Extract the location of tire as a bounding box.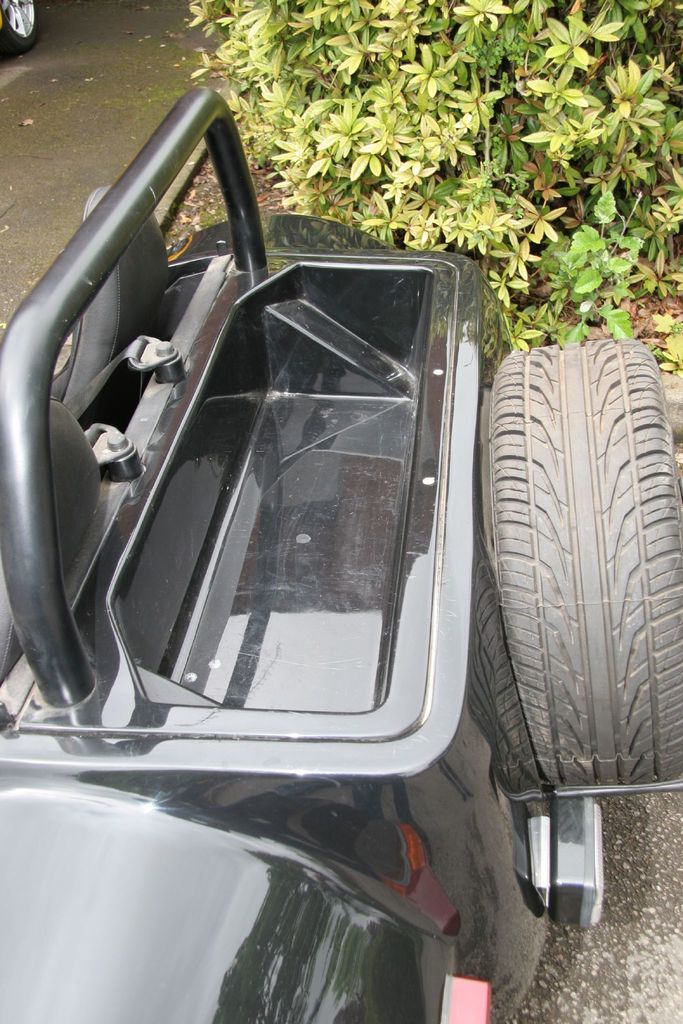
<region>0, 0, 38, 49</region>.
